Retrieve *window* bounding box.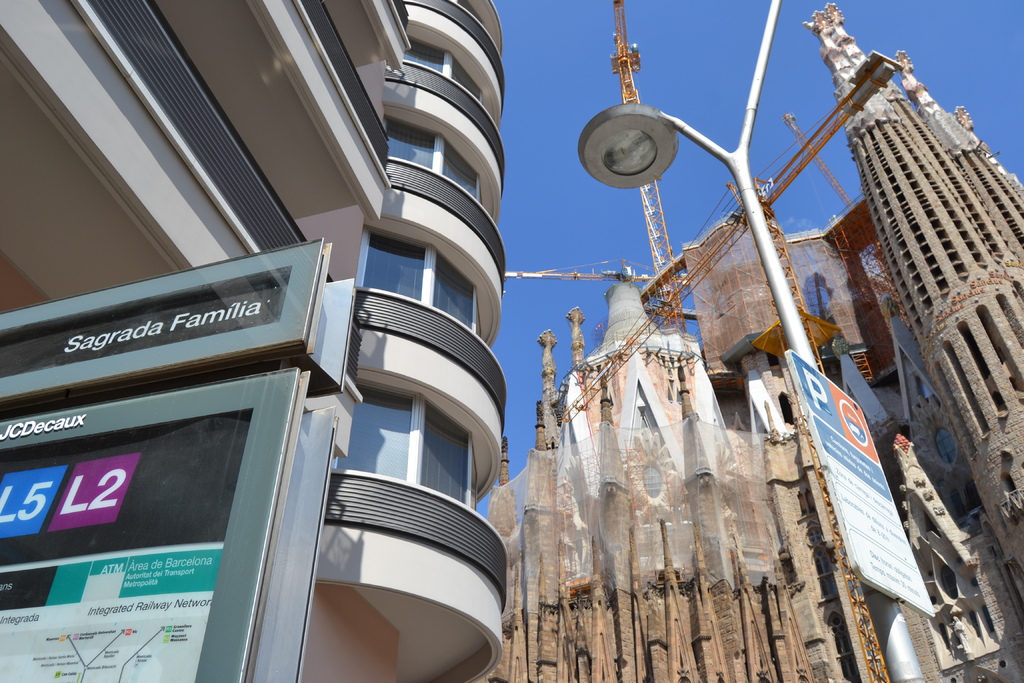
Bounding box: bbox=[385, 116, 484, 202].
